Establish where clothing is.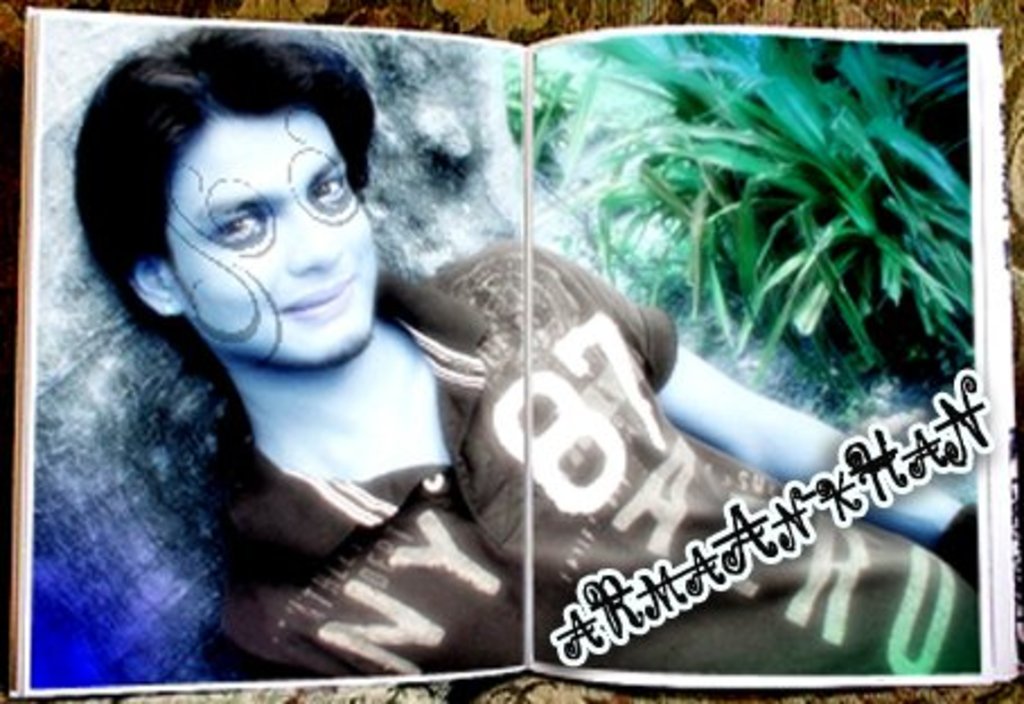
Established at crop(214, 235, 979, 675).
